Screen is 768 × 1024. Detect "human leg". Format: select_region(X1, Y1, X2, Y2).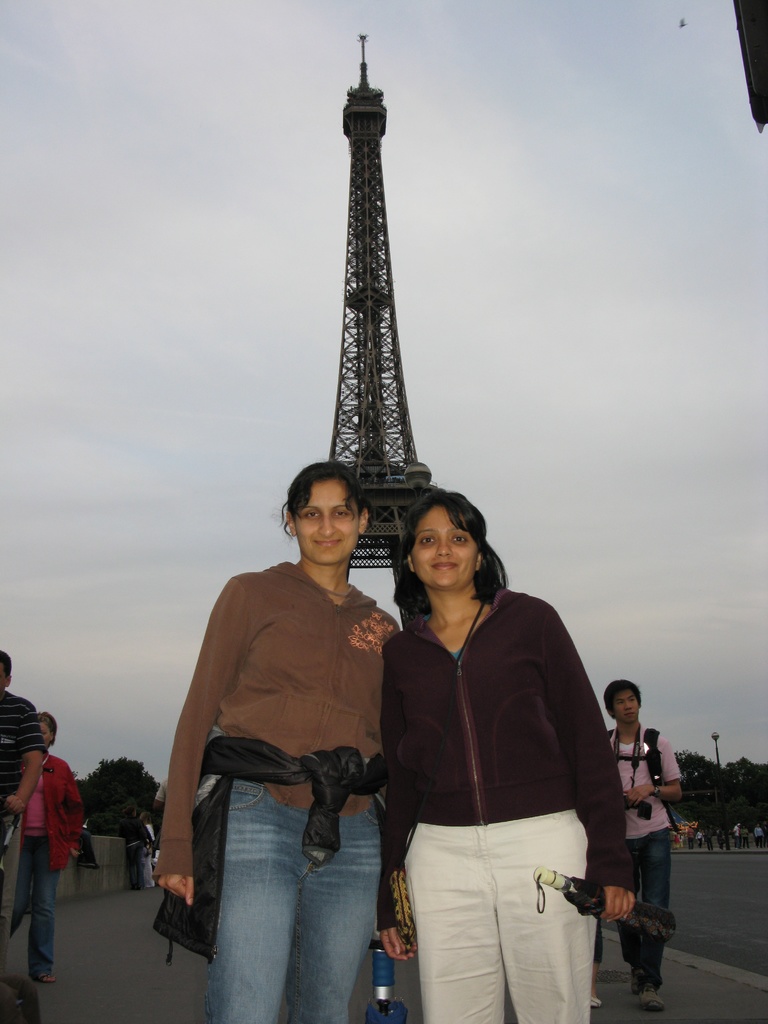
select_region(639, 822, 668, 998).
